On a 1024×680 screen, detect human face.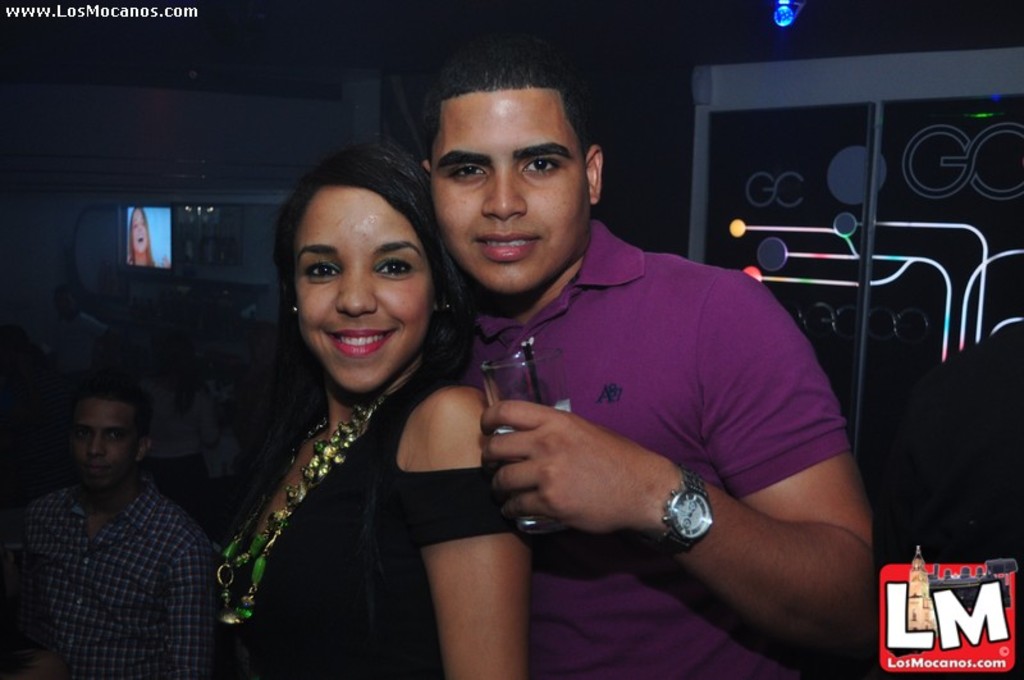
detection(67, 394, 146, 485).
